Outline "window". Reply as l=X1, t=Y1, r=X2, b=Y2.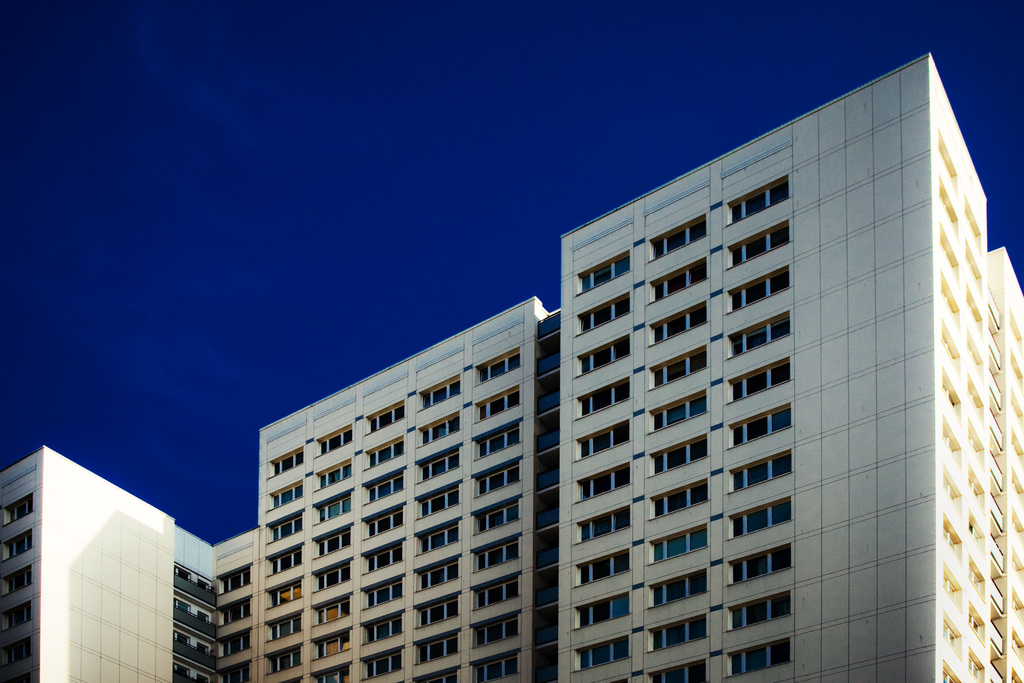
l=650, t=263, r=714, b=298.
